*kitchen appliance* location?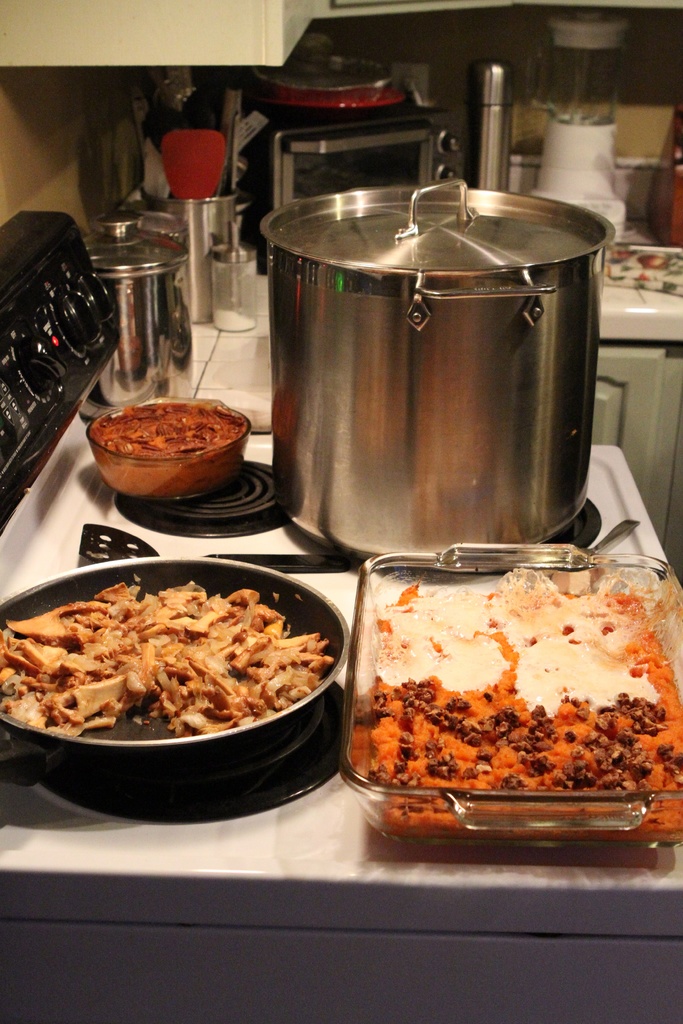
<bbox>169, 180, 232, 332</bbox>
